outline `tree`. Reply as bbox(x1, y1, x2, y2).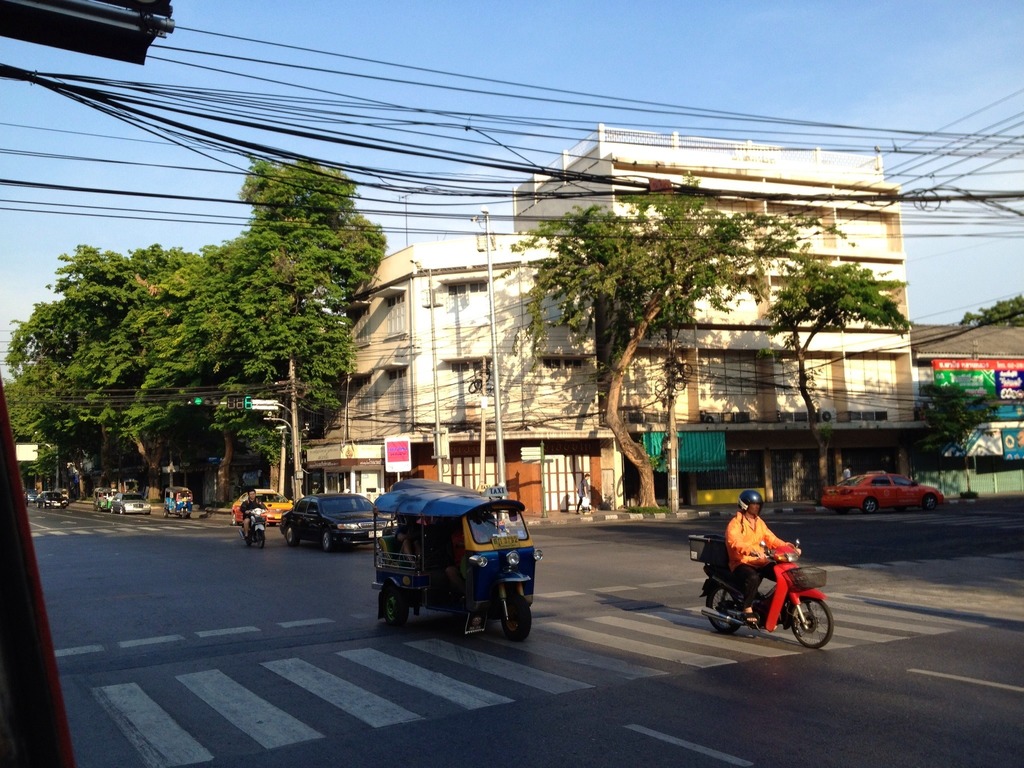
bbox(952, 294, 1023, 328).
